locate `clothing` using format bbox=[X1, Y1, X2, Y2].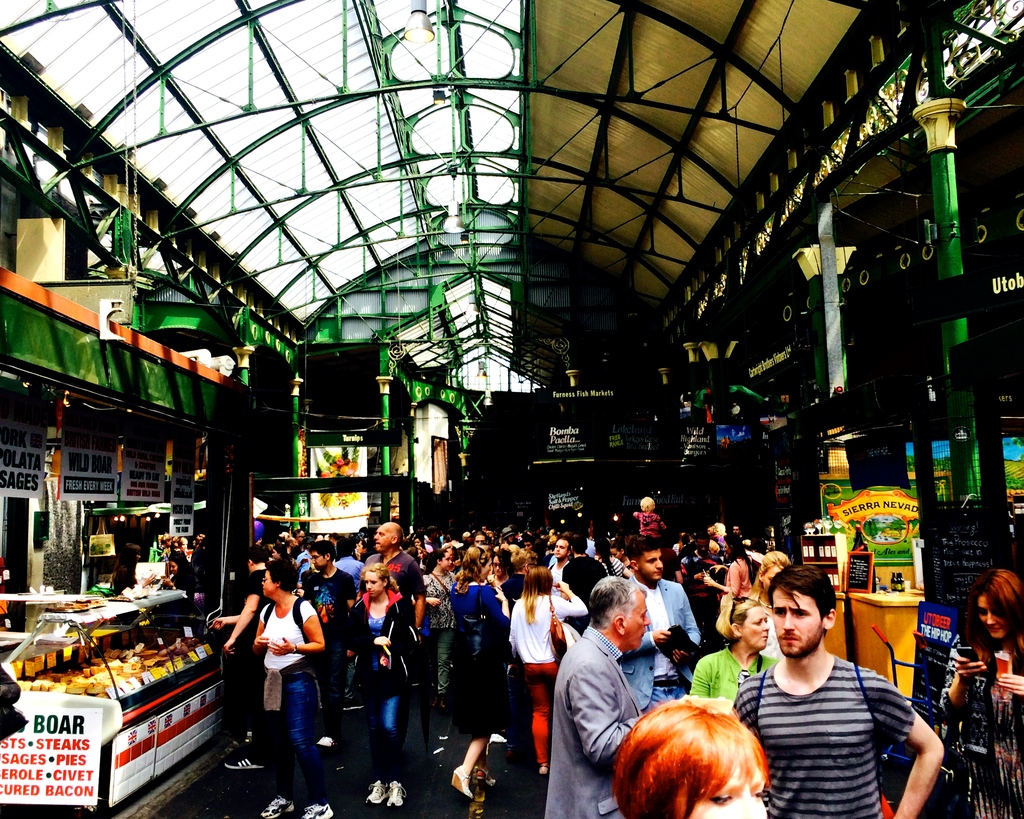
bbox=[544, 620, 651, 818].
